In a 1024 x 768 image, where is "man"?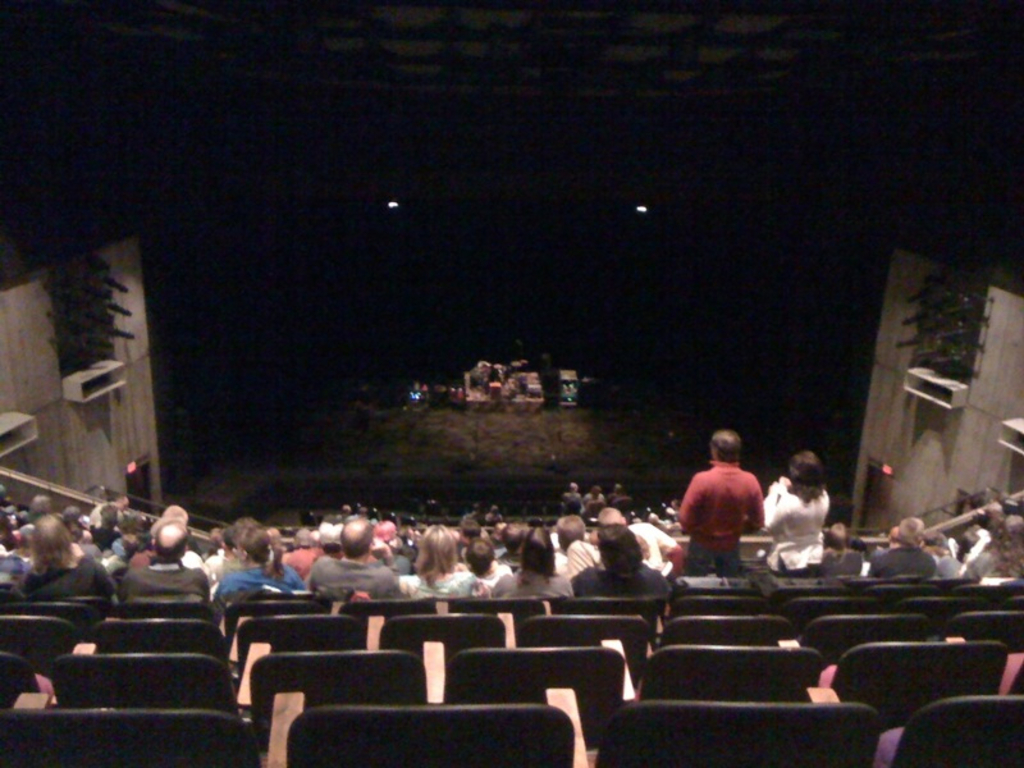
pyautogui.locateOnScreen(87, 495, 136, 527).
